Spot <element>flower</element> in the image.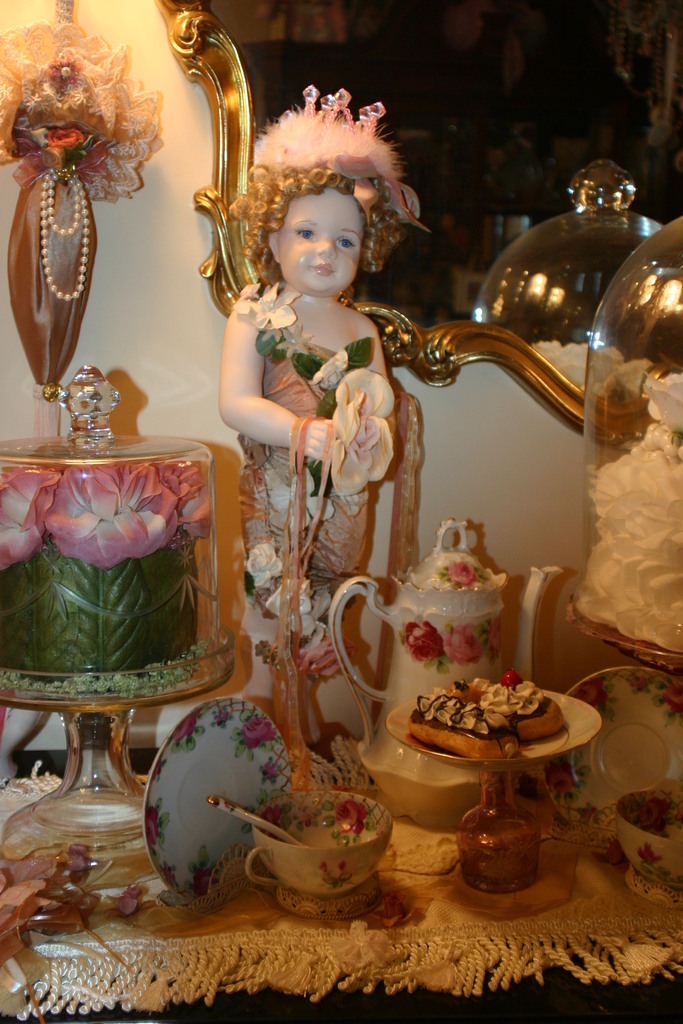
<element>flower</element> found at box=[241, 714, 276, 750].
